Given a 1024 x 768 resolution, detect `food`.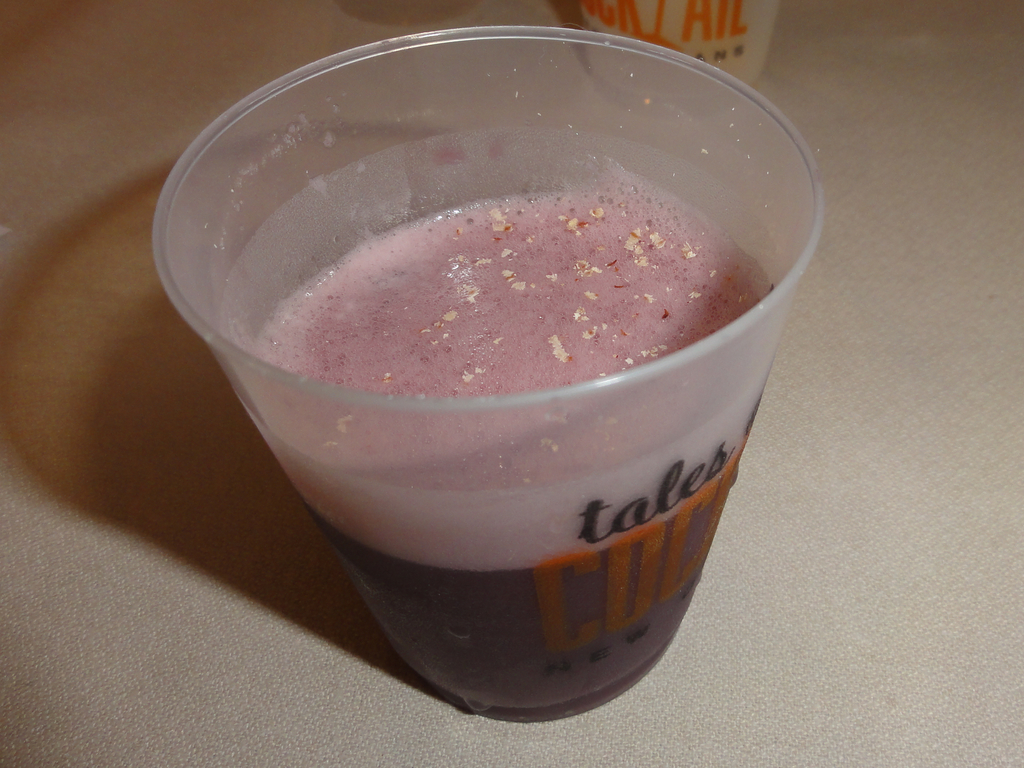
bbox=(260, 190, 740, 724).
